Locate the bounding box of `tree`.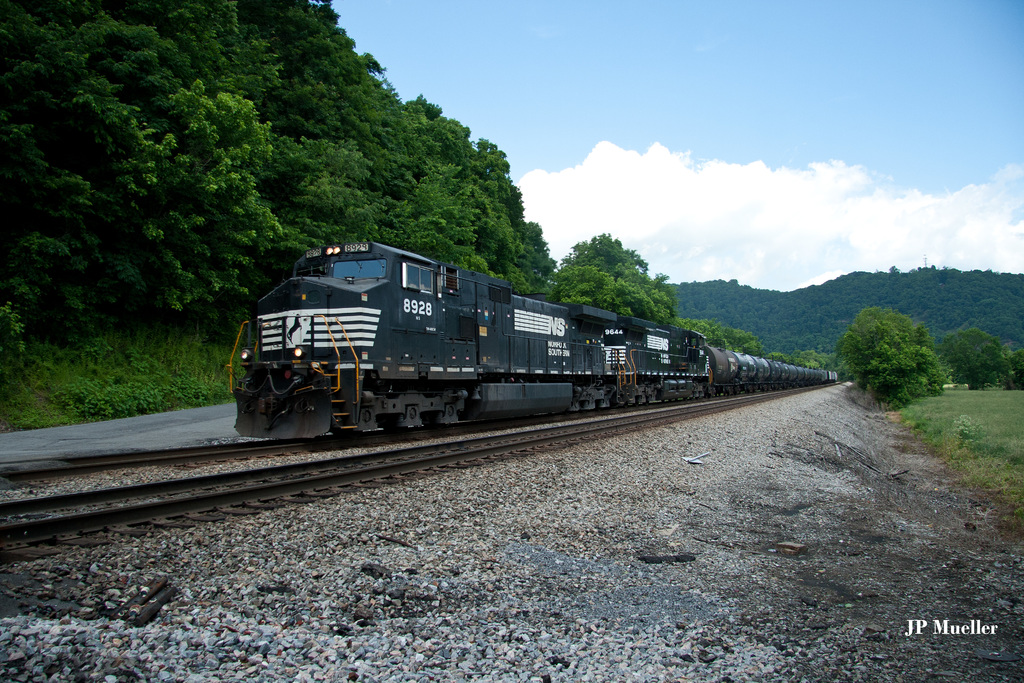
Bounding box: region(840, 307, 950, 409).
